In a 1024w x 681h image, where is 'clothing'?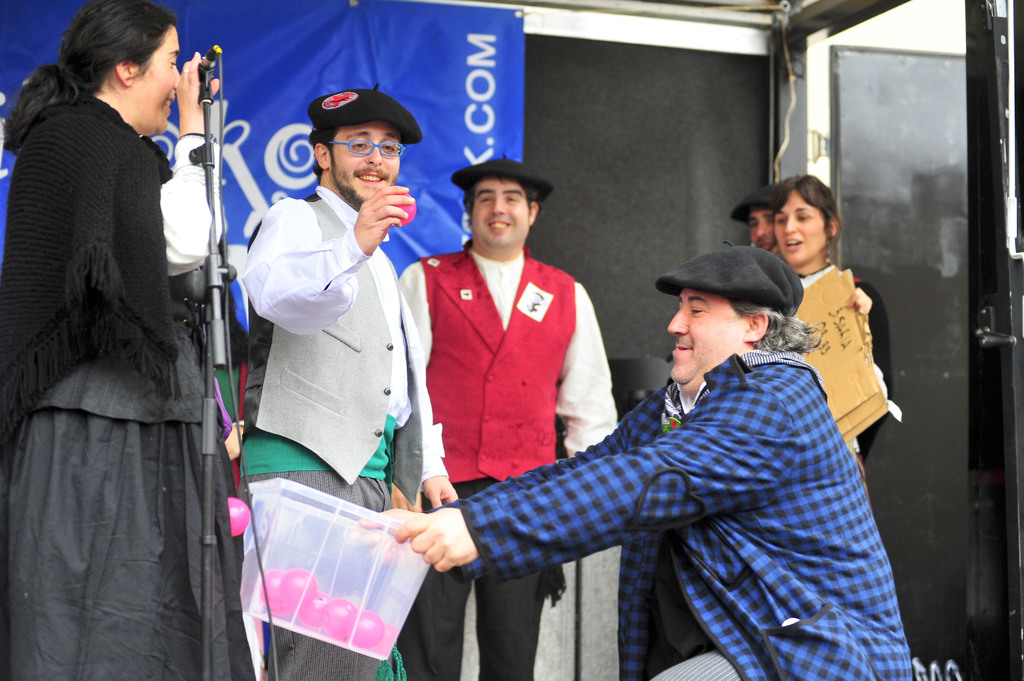
select_region(765, 262, 900, 463).
